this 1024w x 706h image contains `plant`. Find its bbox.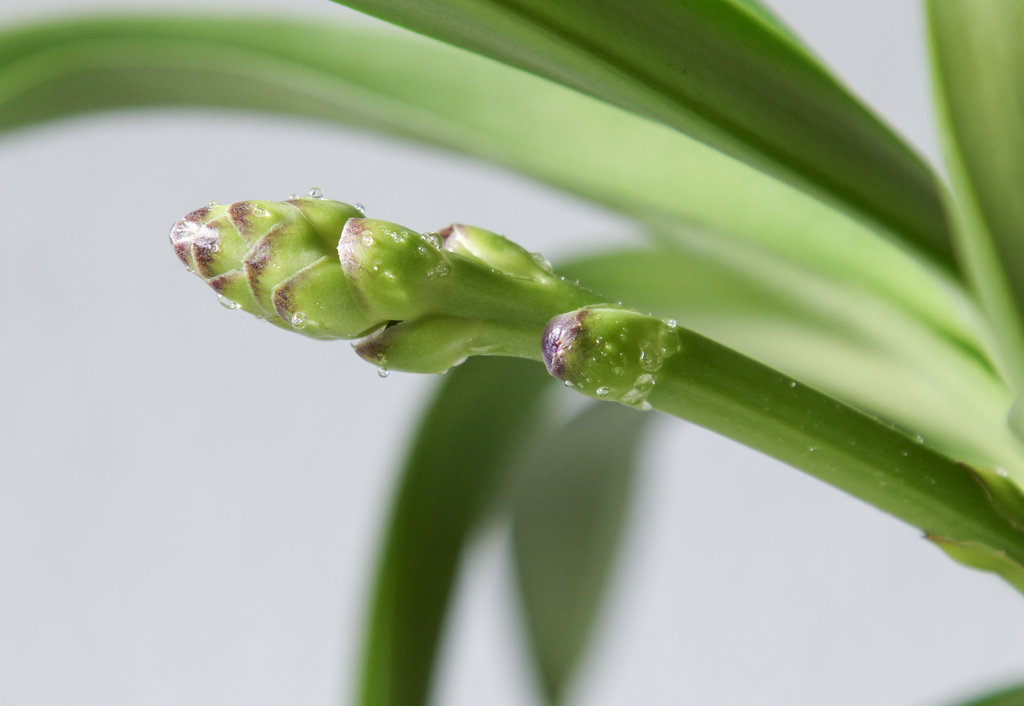
bbox=(0, 0, 1023, 705).
